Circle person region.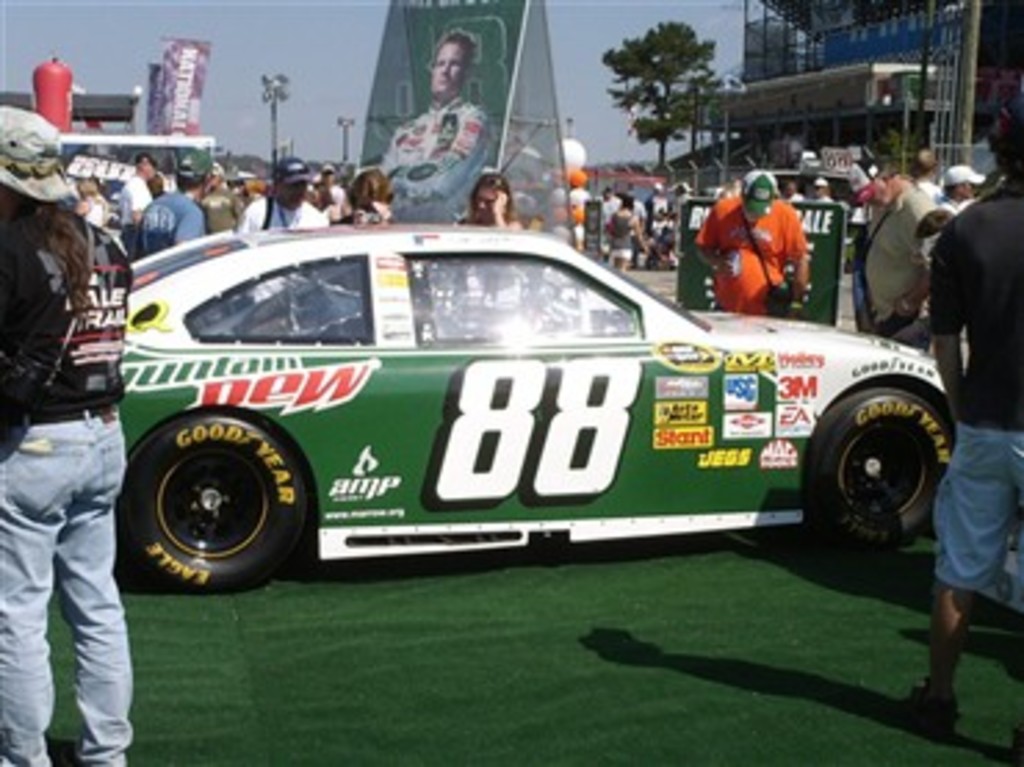
Region: locate(686, 166, 811, 318).
